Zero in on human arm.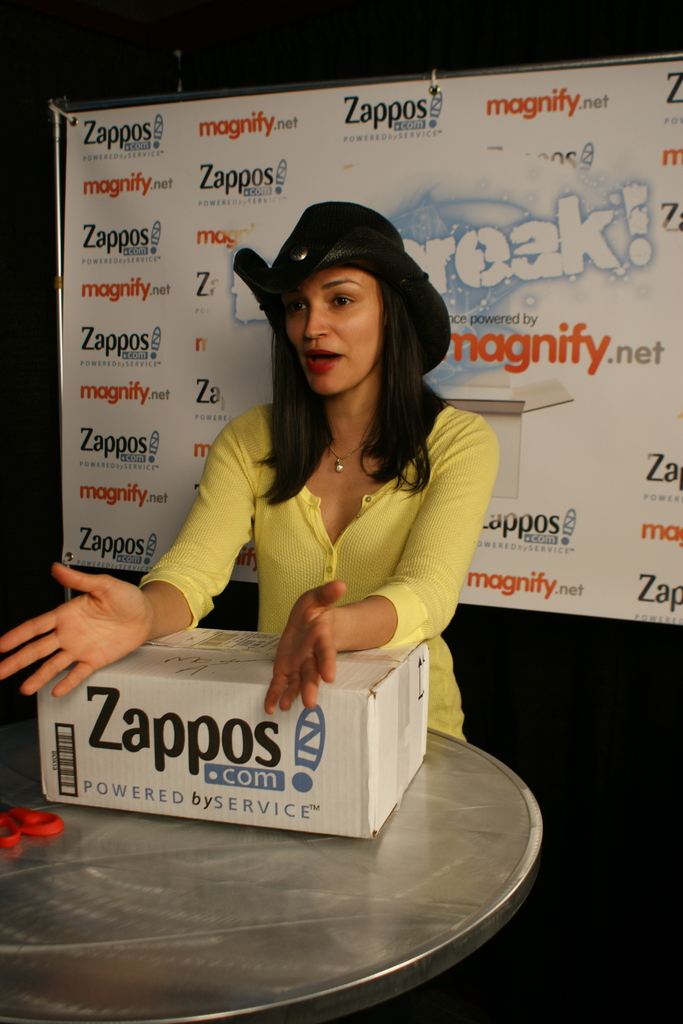
Zeroed in: rect(0, 429, 253, 700).
